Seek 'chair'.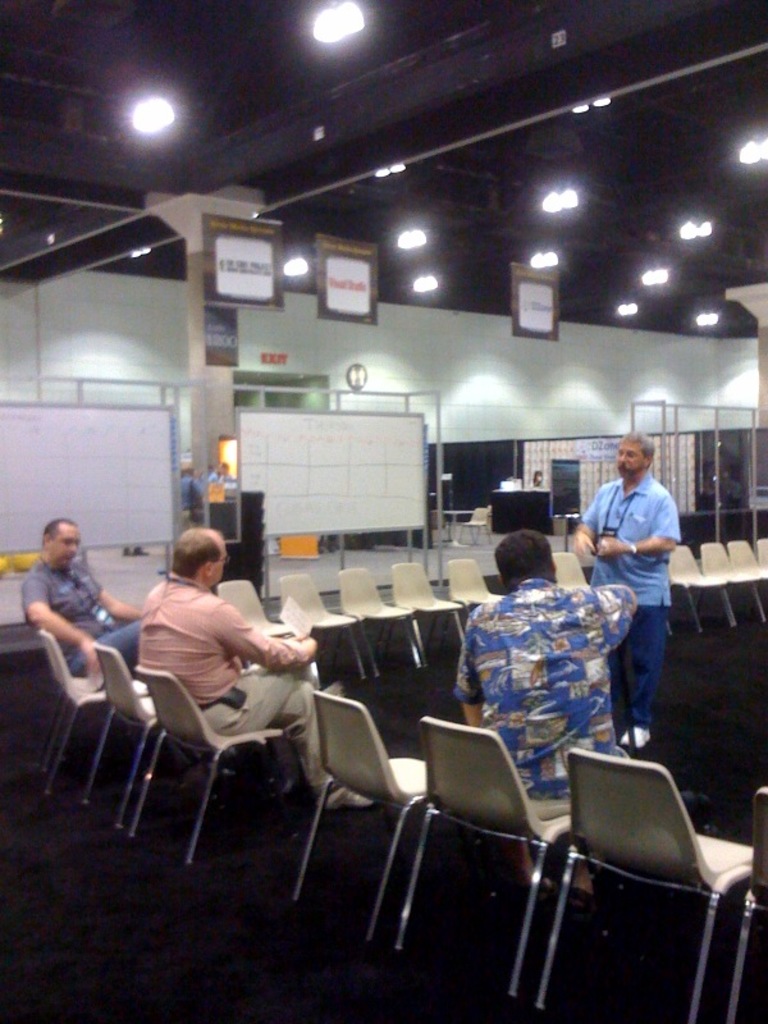
rect(288, 690, 434, 934).
